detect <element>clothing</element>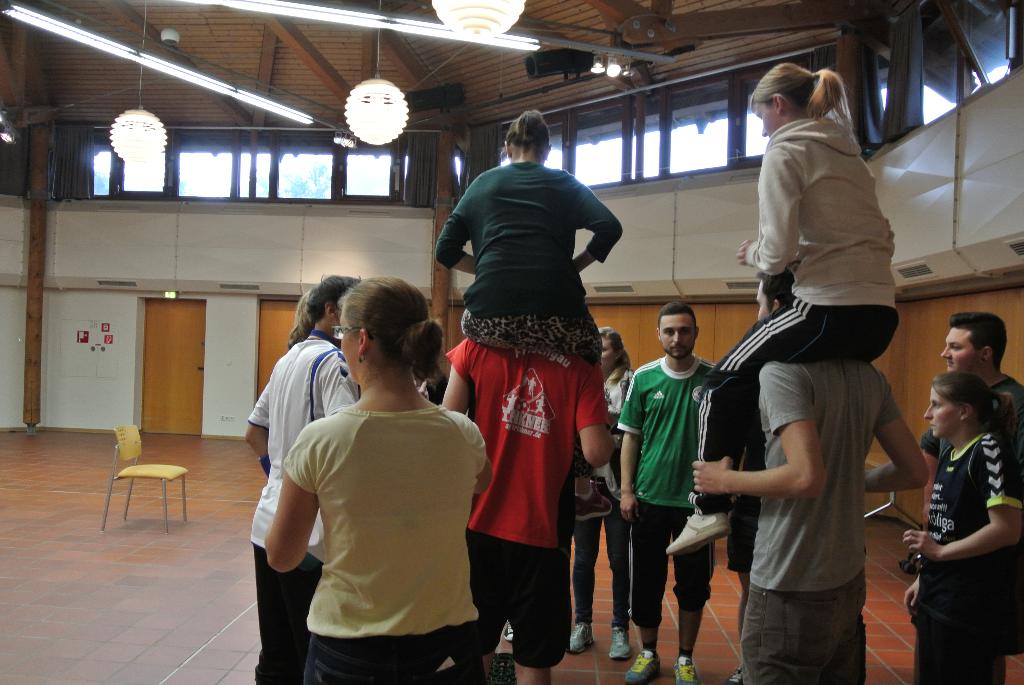
box(275, 365, 484, 668)
